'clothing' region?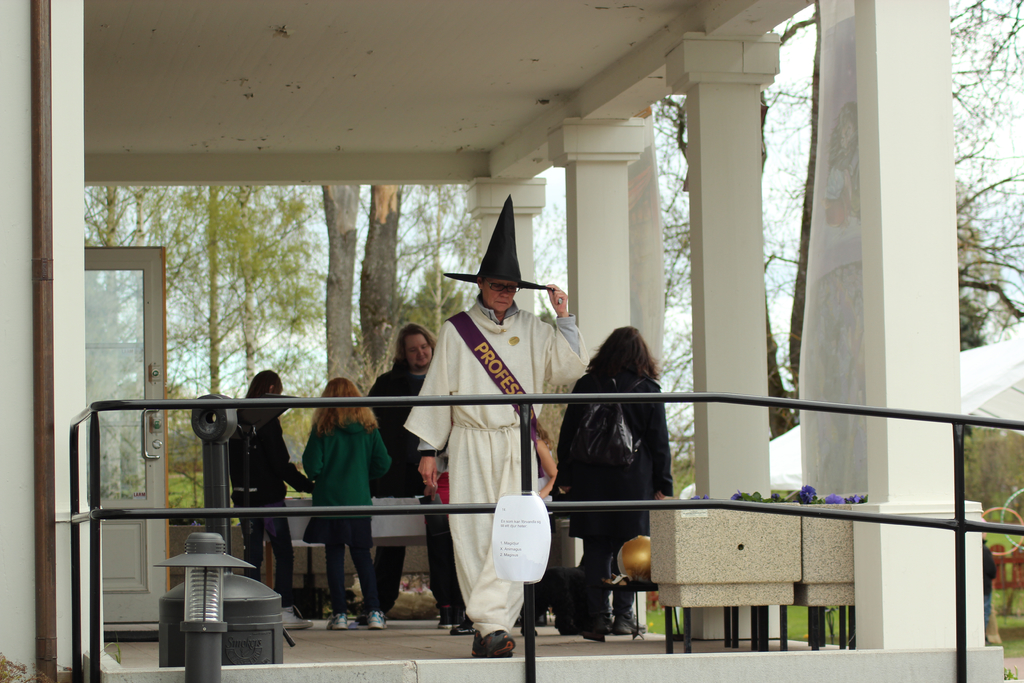
bbox=(420, 269, 571, 626)
